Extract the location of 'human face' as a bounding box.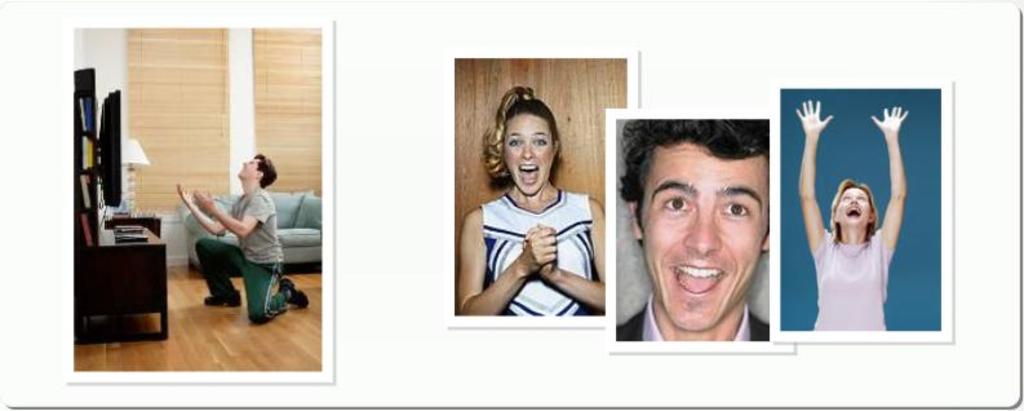
<box>643,105,770,336</box>.
